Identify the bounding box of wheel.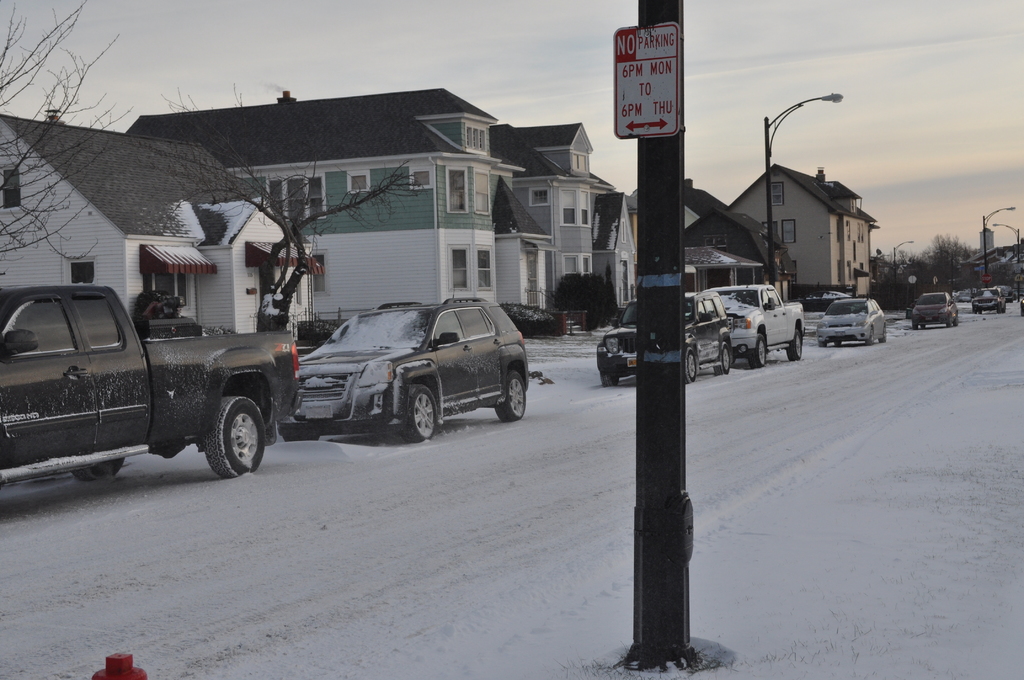
select_region(600, 371, 619, 387).
